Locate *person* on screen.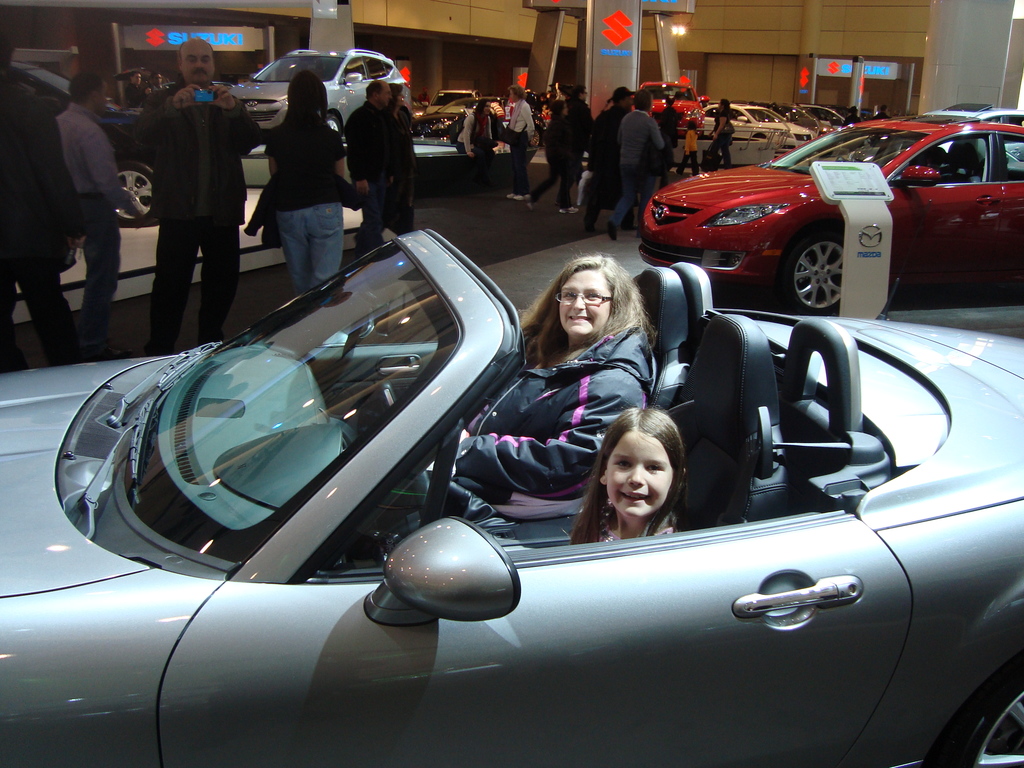
On screen at <box>601,88,665,243</box>.
